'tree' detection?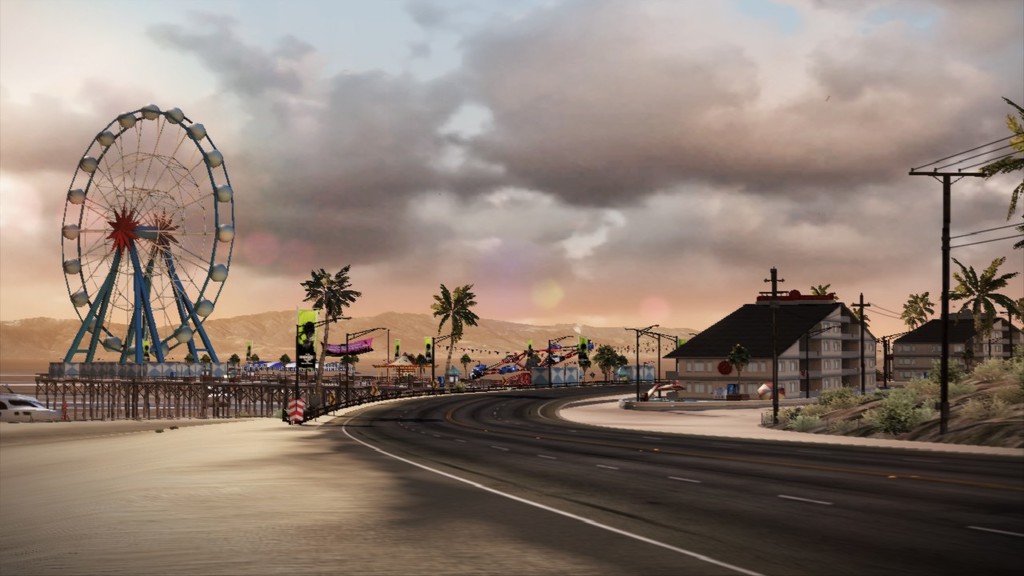
{"left": 304, "top": 264, "right": 360, "bottom": 370}
